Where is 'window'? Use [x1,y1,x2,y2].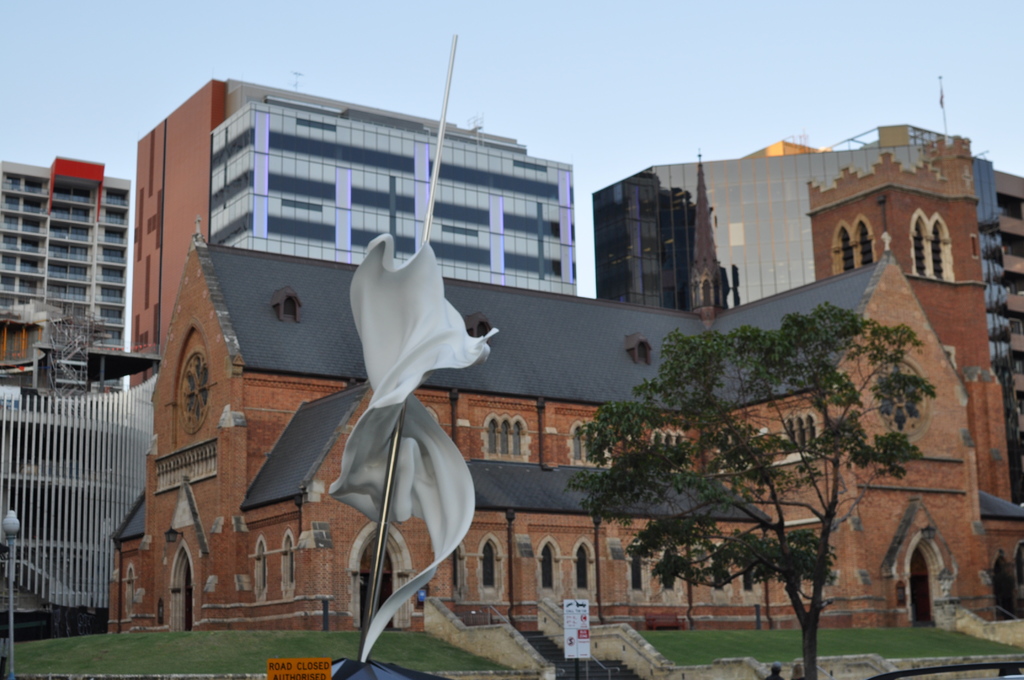
[920,219,931,275].
